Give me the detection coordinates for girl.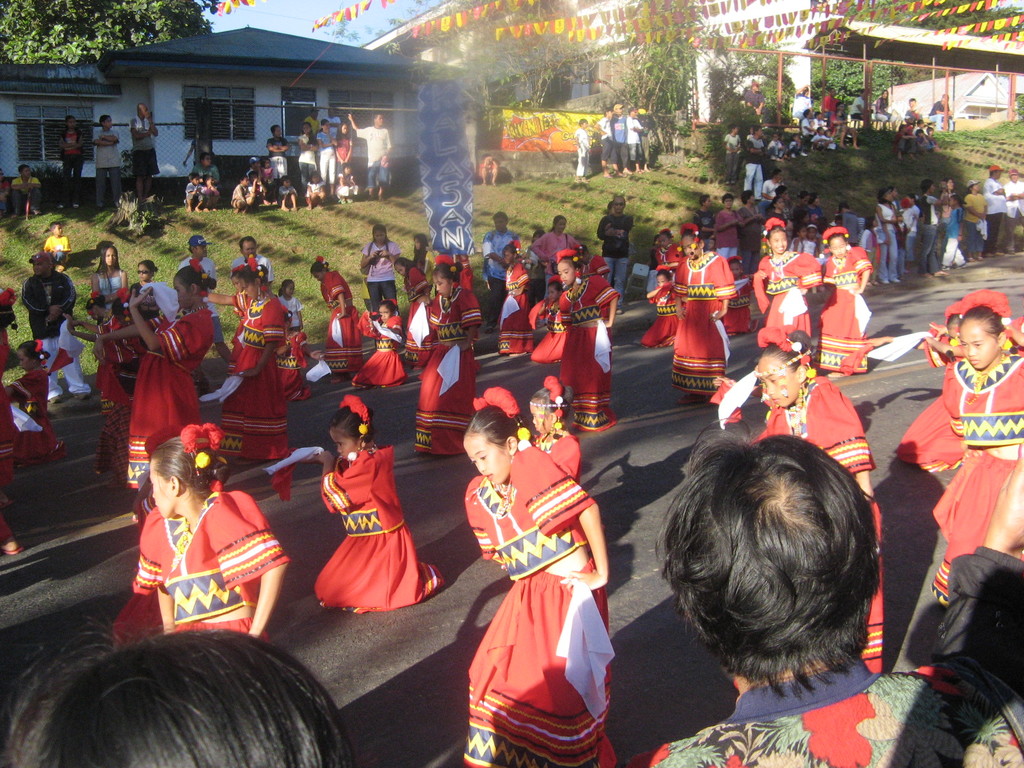
931, 291, 1023, 605.
